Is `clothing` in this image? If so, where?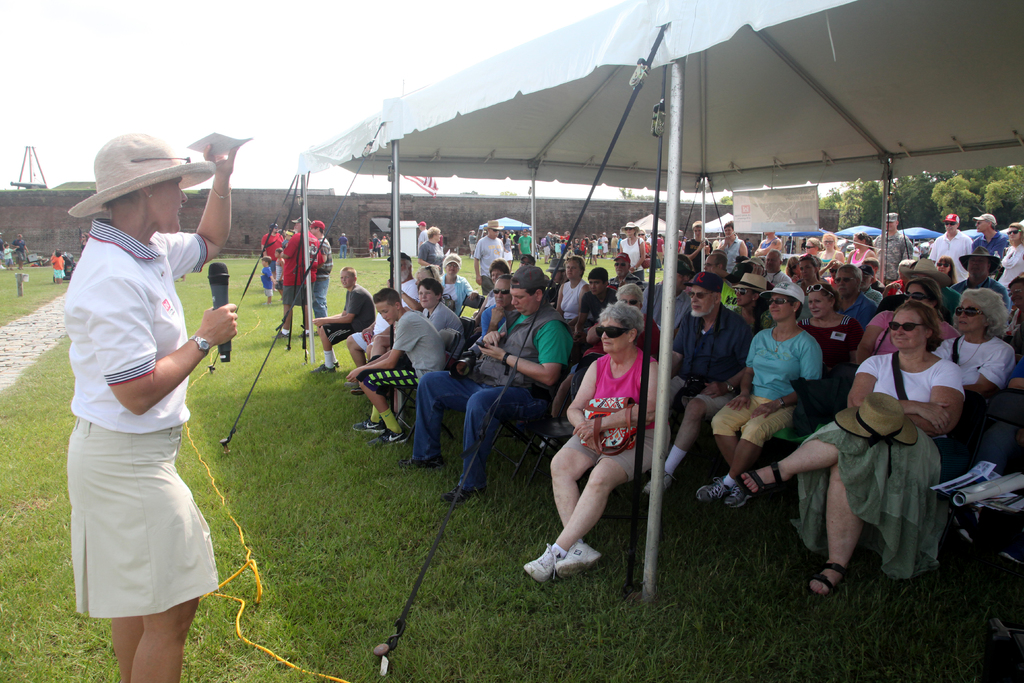
Yes, at detection(64, 221, 207, 621).
